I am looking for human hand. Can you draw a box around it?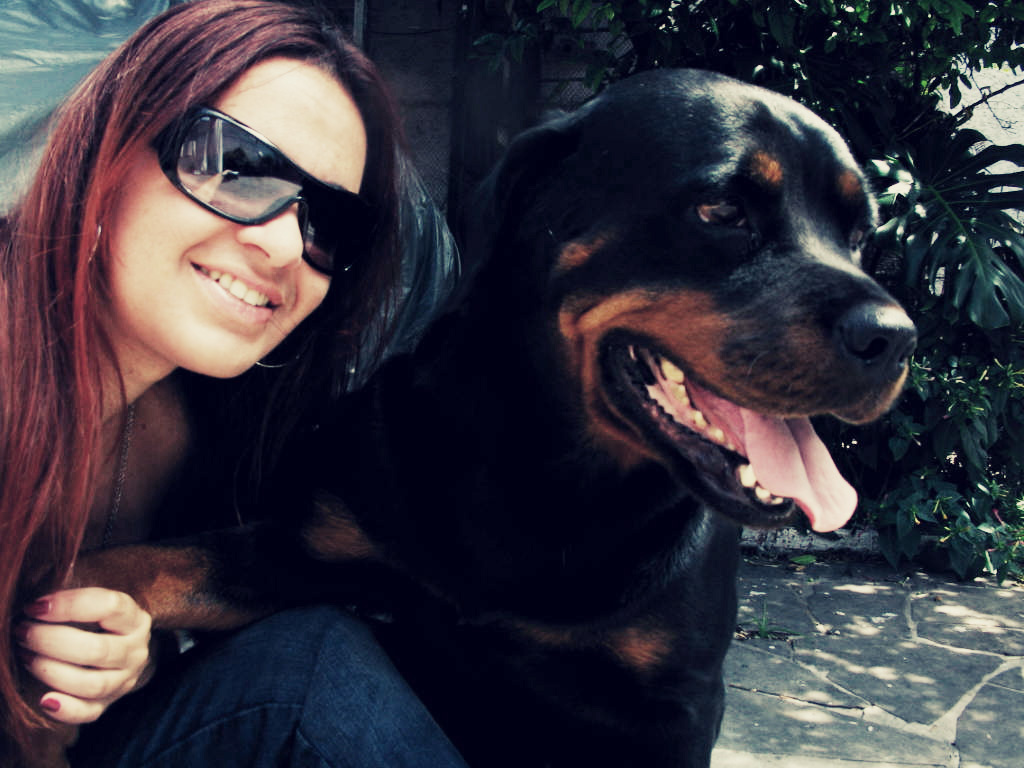
Sure, the bounding box is [25,560,183,725].
